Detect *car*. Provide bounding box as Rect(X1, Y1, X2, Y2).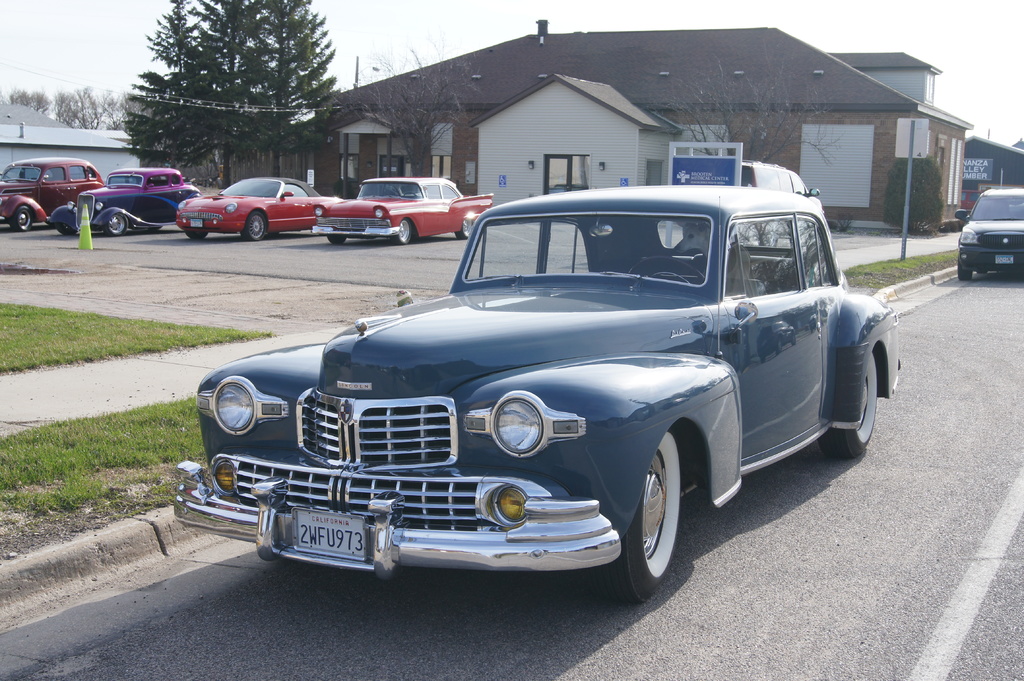
Rect(0, 156, 109, 230).
